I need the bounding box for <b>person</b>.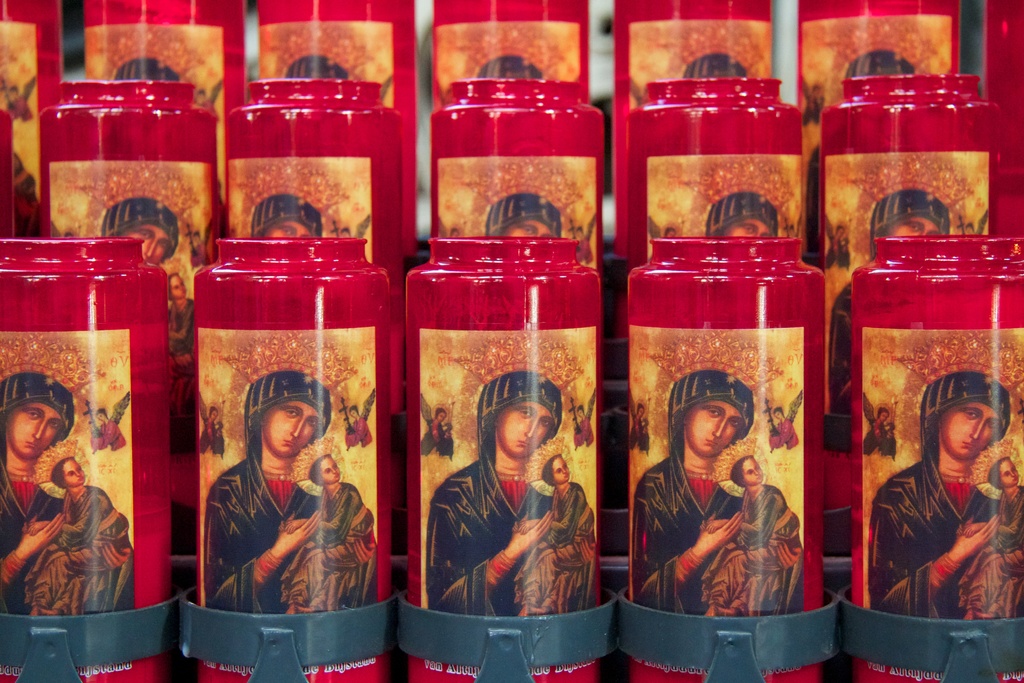
Here it is: x1=204 y1=372 x2=376 y2=614.
